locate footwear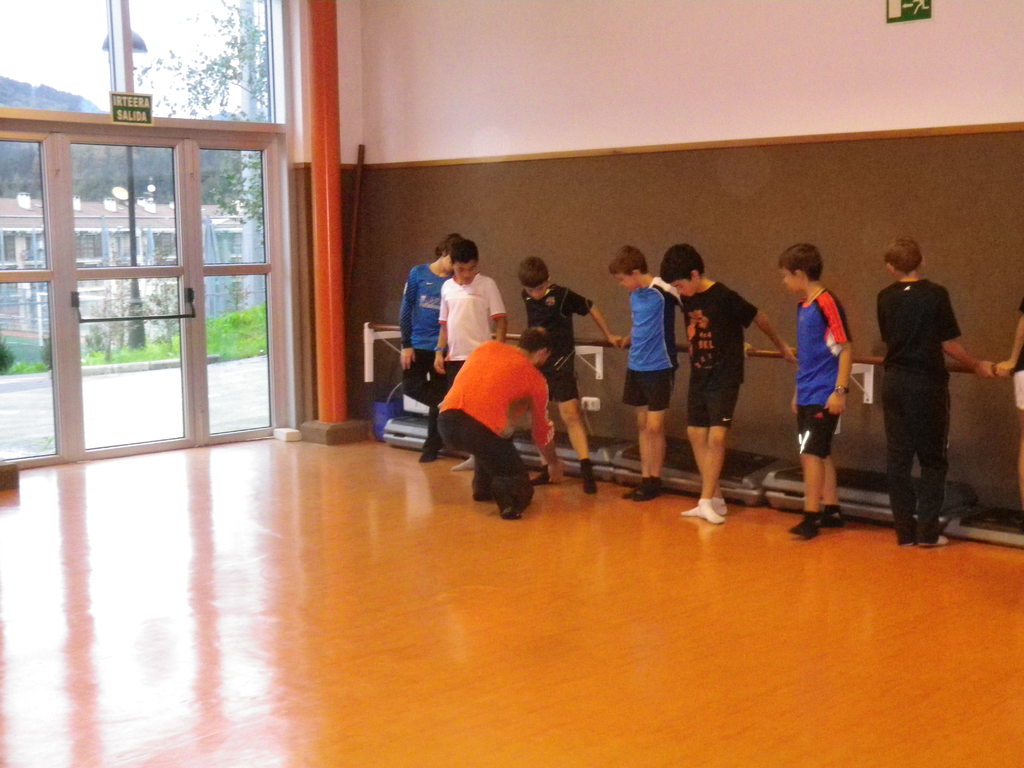
x1=900 y1=540 x2=915 y2=547
